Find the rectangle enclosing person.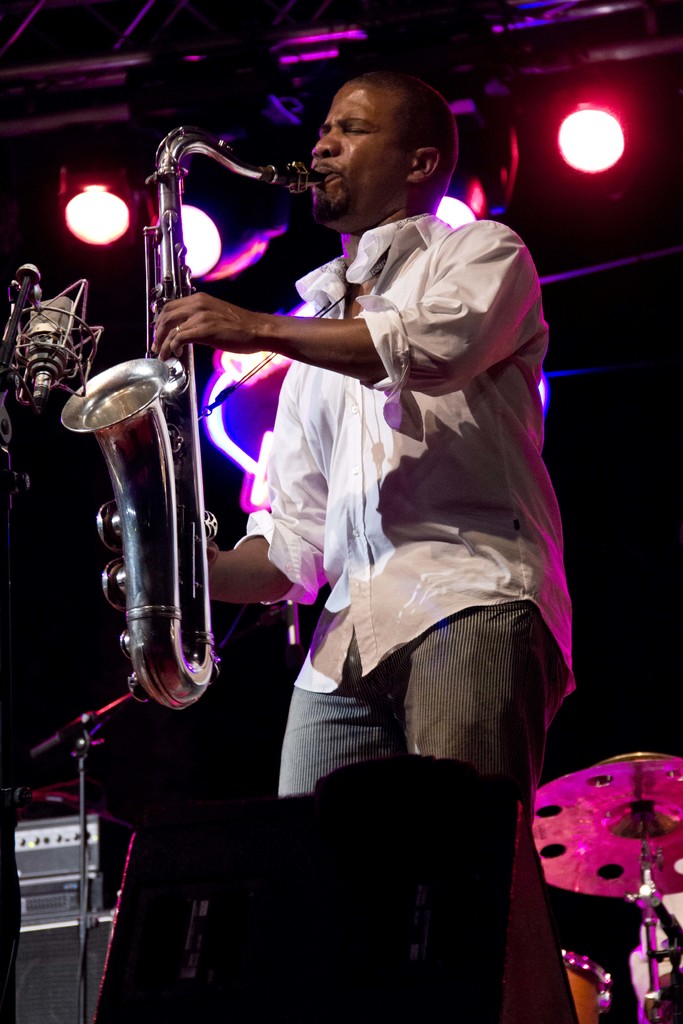
(x1=123, y1=45, x2=563, y2=939).
